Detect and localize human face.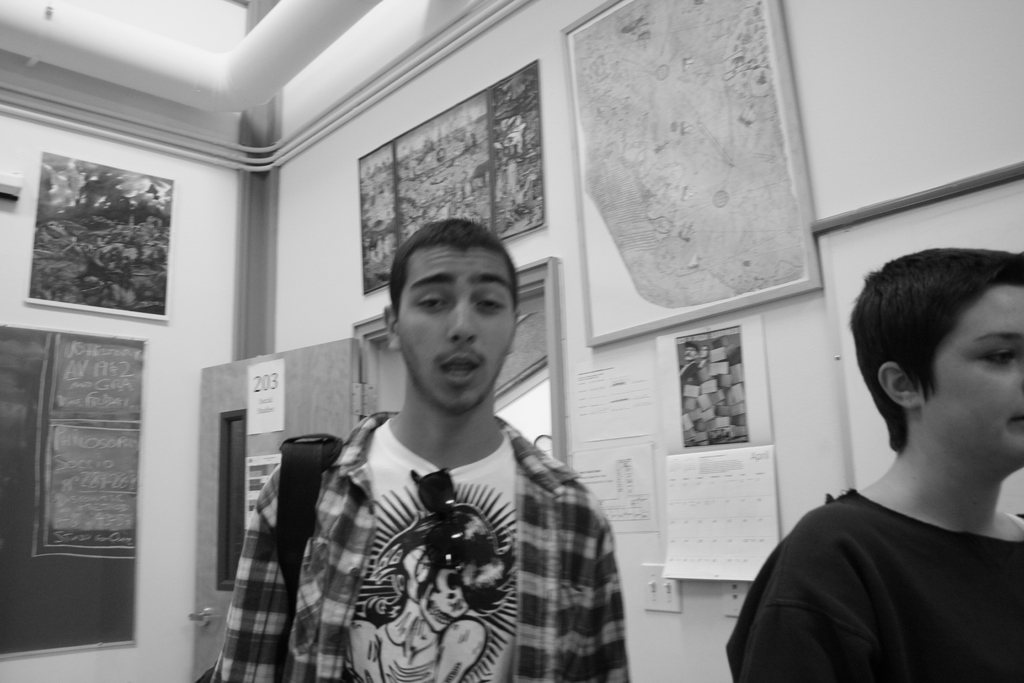
Localized at <box>684,345,696,361</box>.
